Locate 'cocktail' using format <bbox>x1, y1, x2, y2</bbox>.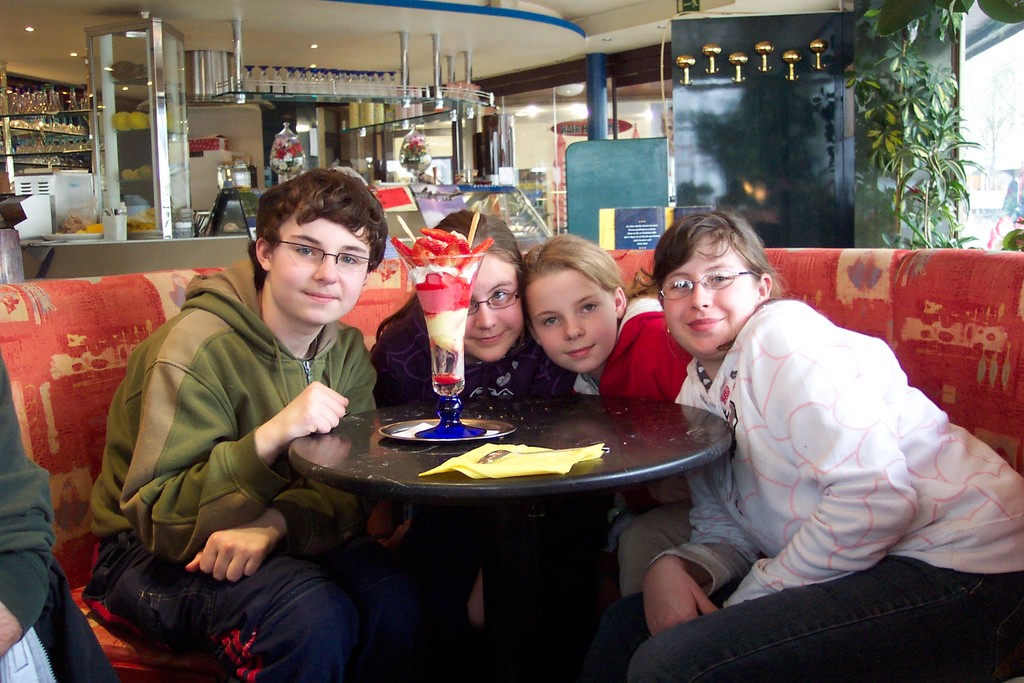
<bbox>389, 229, 495, 395</bbox>.
